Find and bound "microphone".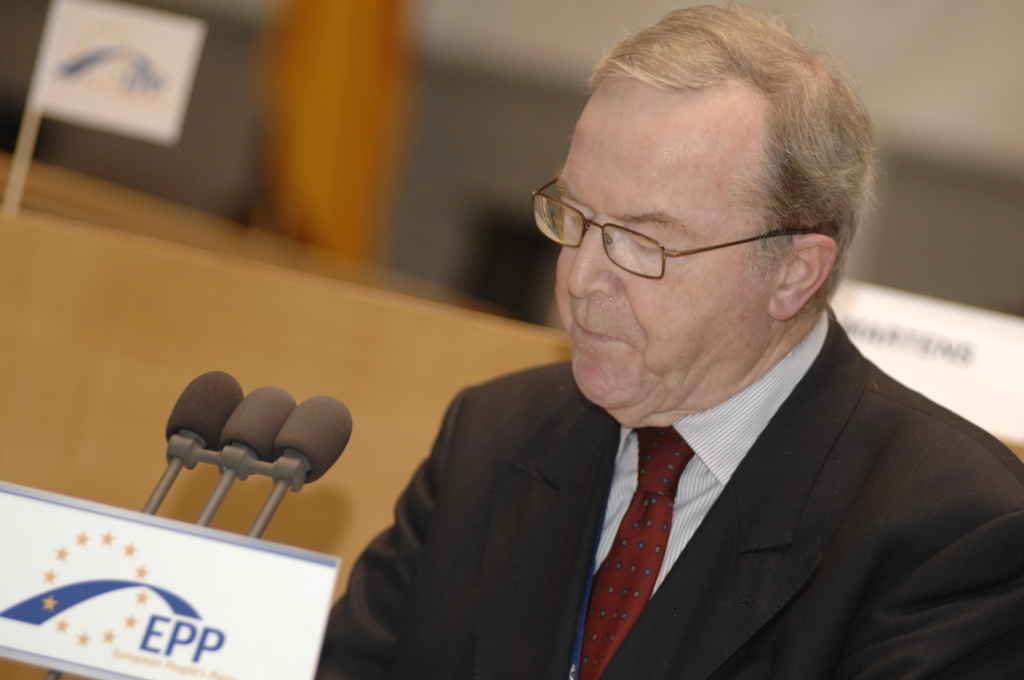
Bound: l=246, t=393, r=354, b=535.
